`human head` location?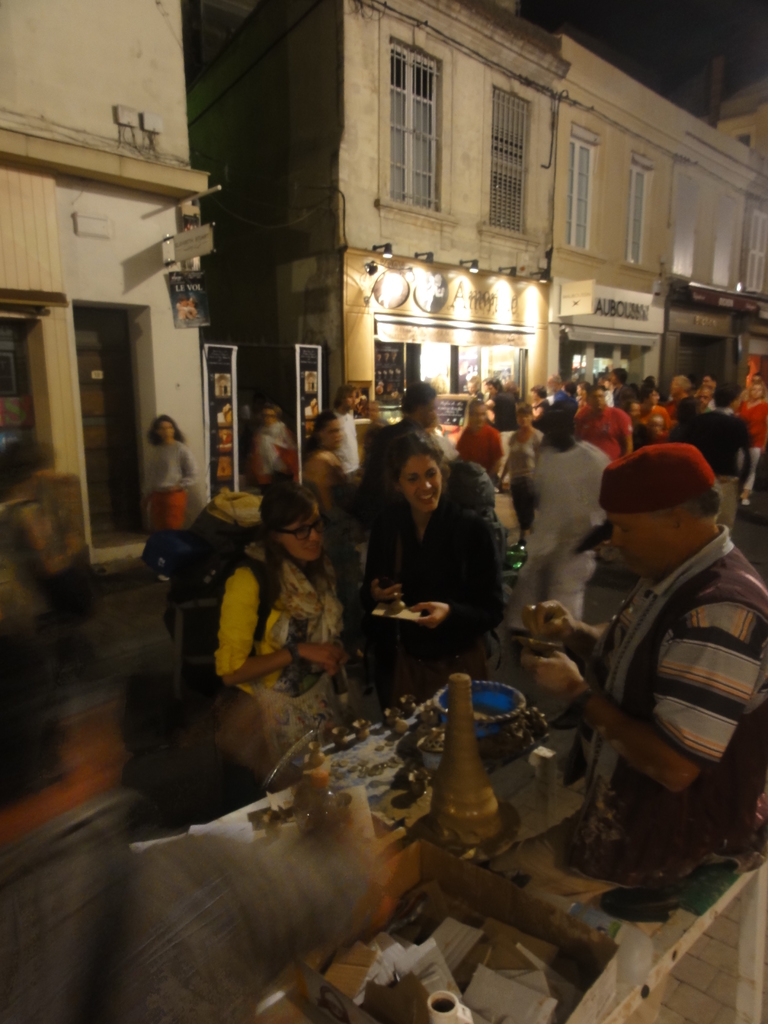
bbox=[701, 372, 716, 390]
